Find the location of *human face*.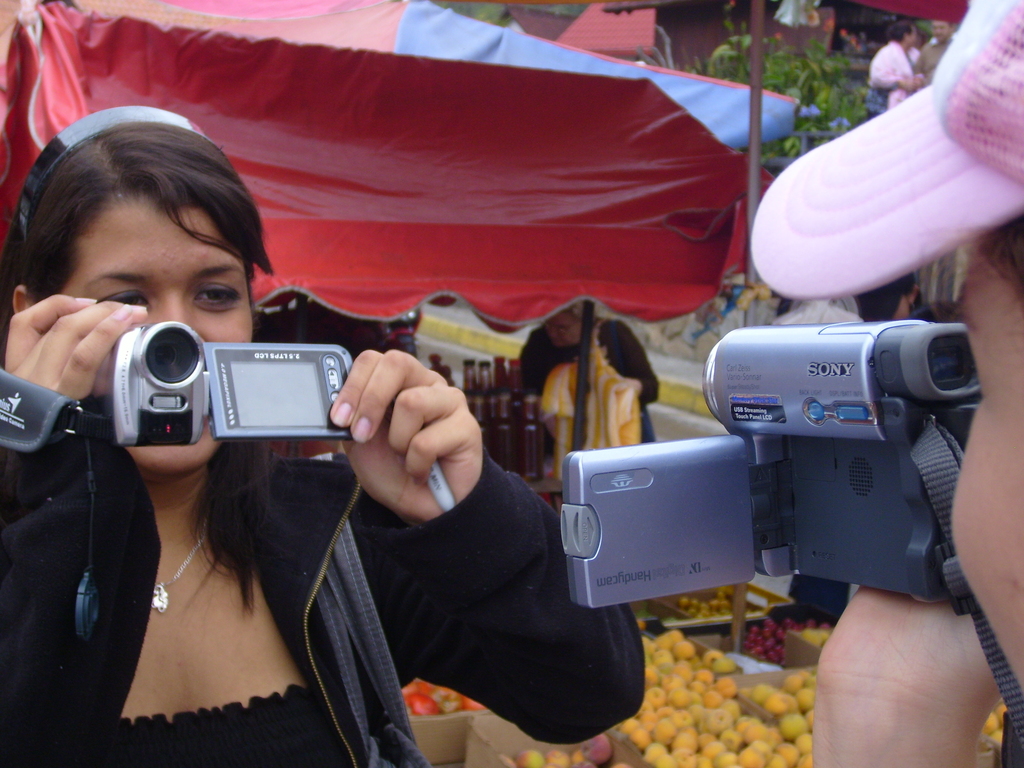
Location: box=[949, 245, 1023, 695].
